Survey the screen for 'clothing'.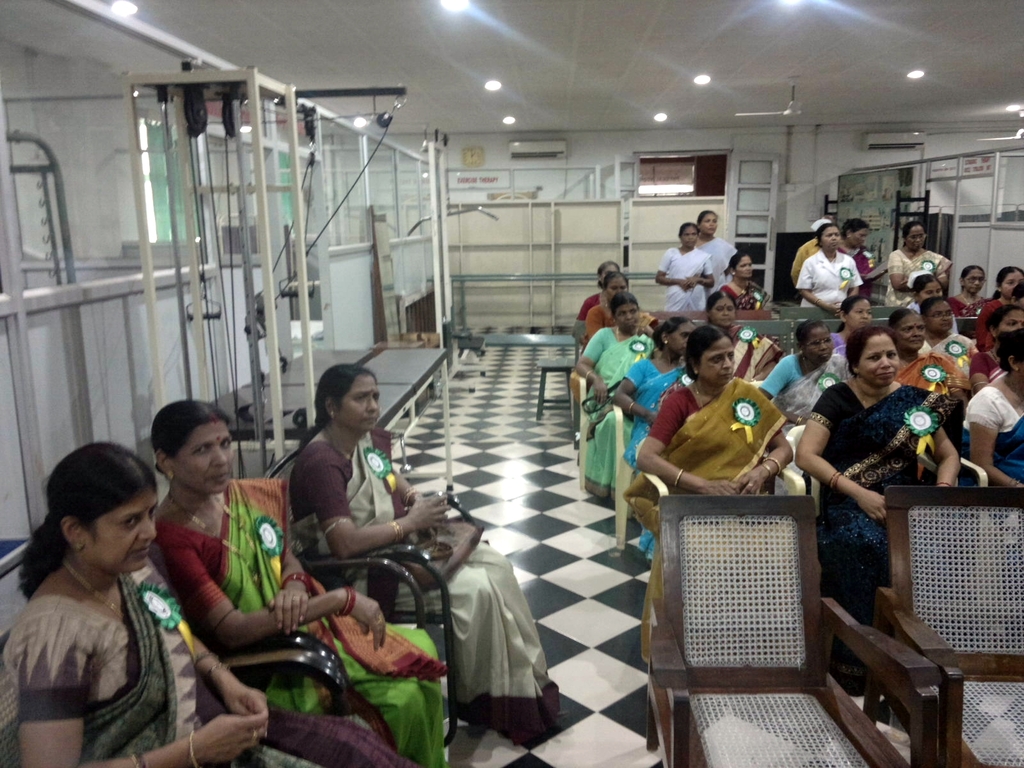
Survey found: <box>826,323,853,367</box>.
